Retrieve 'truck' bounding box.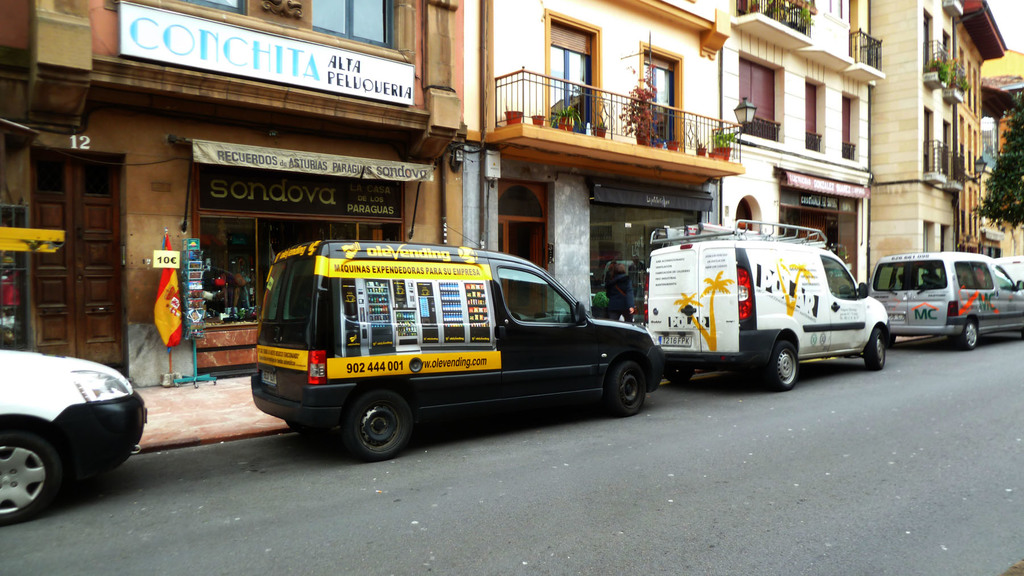
Bounding box: box=[644, 216, 891, 392].
